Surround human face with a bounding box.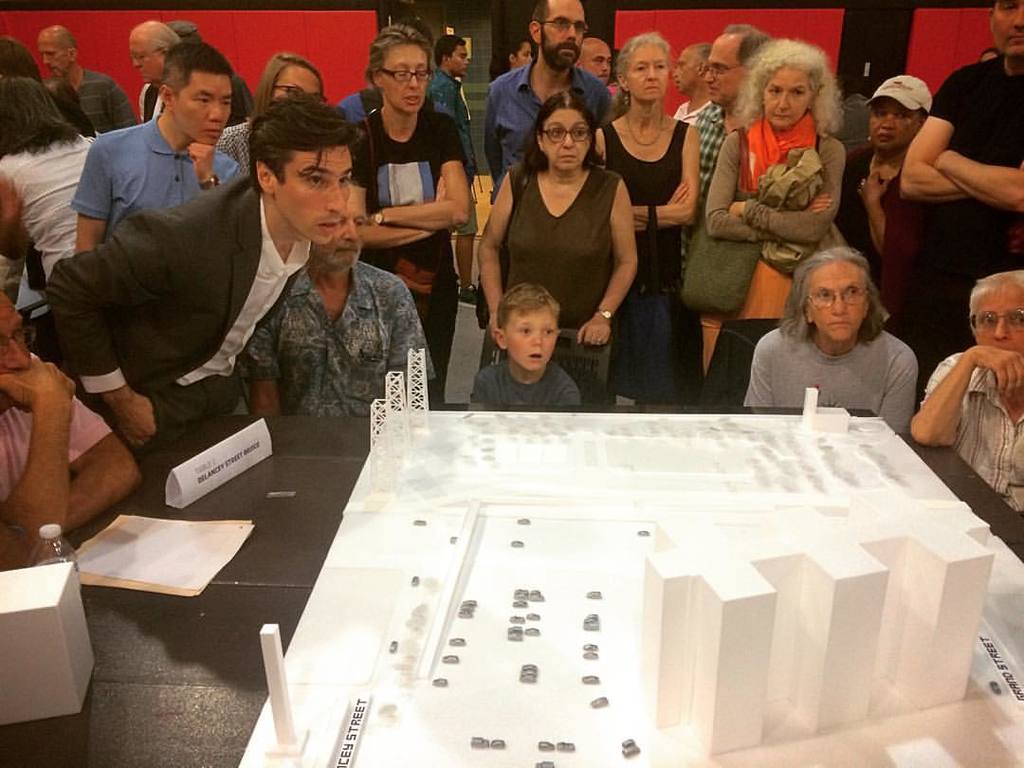
box=[761, 65, 812, 130].
